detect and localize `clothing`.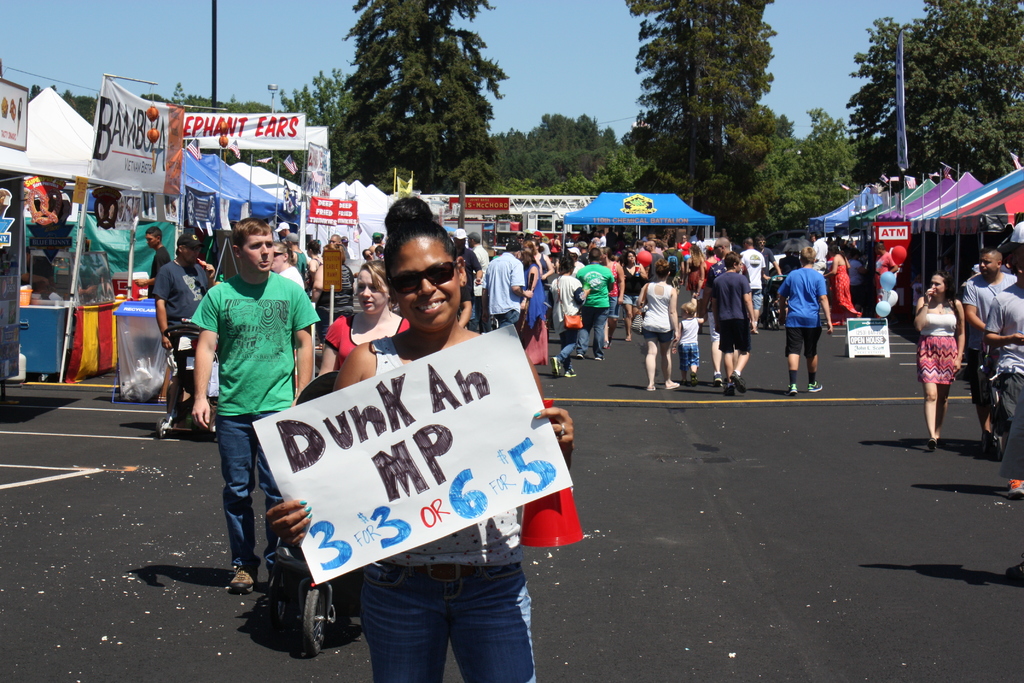
Localized at crop(154, 257, 214, 383).
